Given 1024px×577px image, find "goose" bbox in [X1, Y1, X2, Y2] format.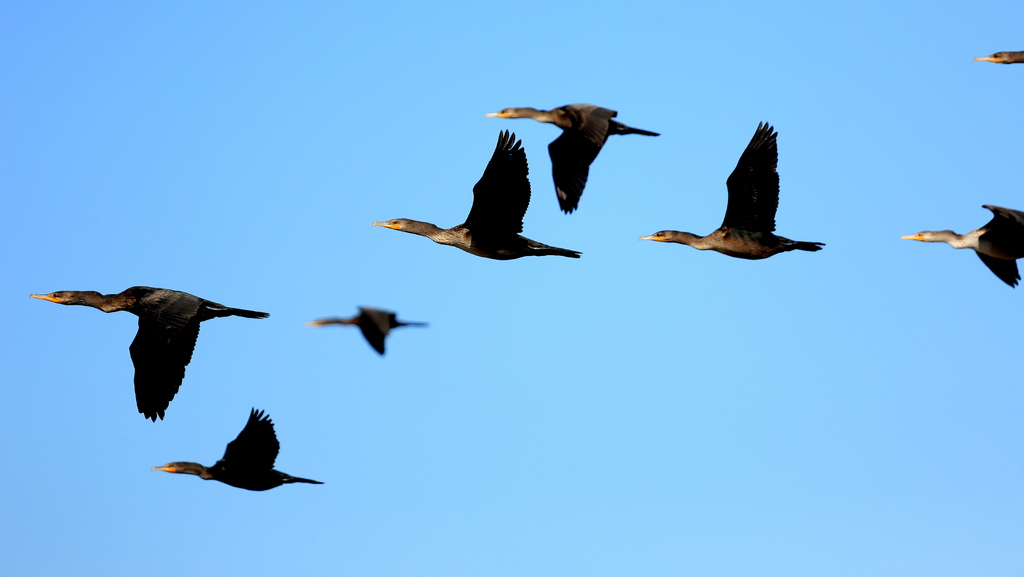
[375, 131, 577, 259].
